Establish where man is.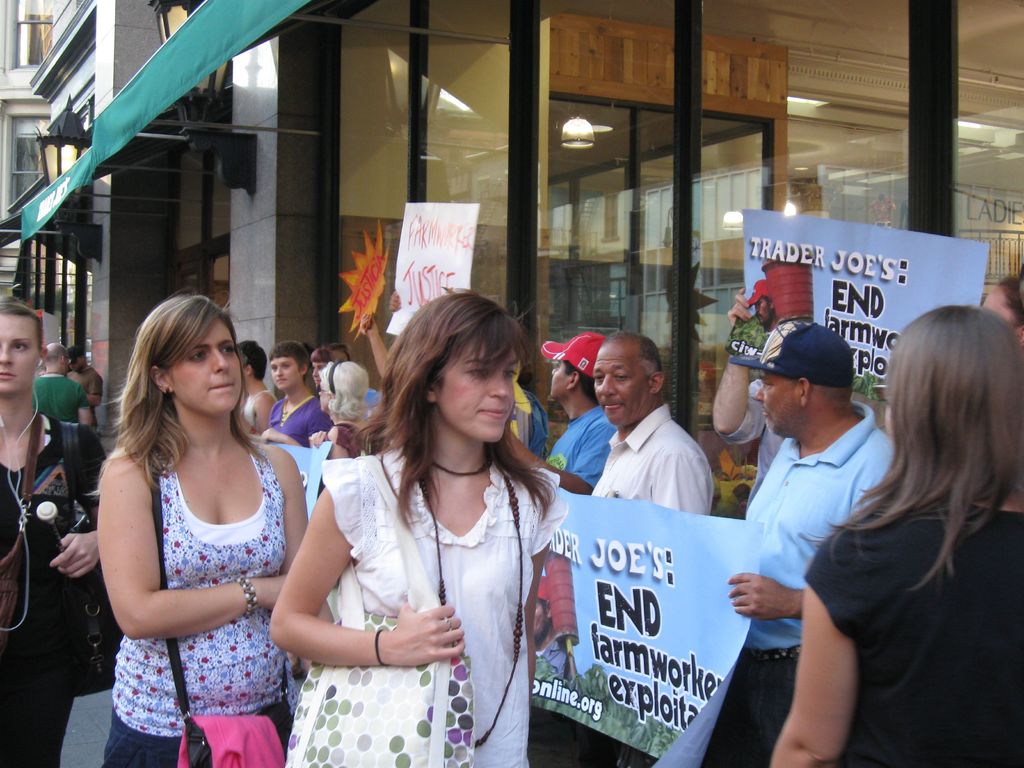
Established at crop(35, 346, 99, 427).
